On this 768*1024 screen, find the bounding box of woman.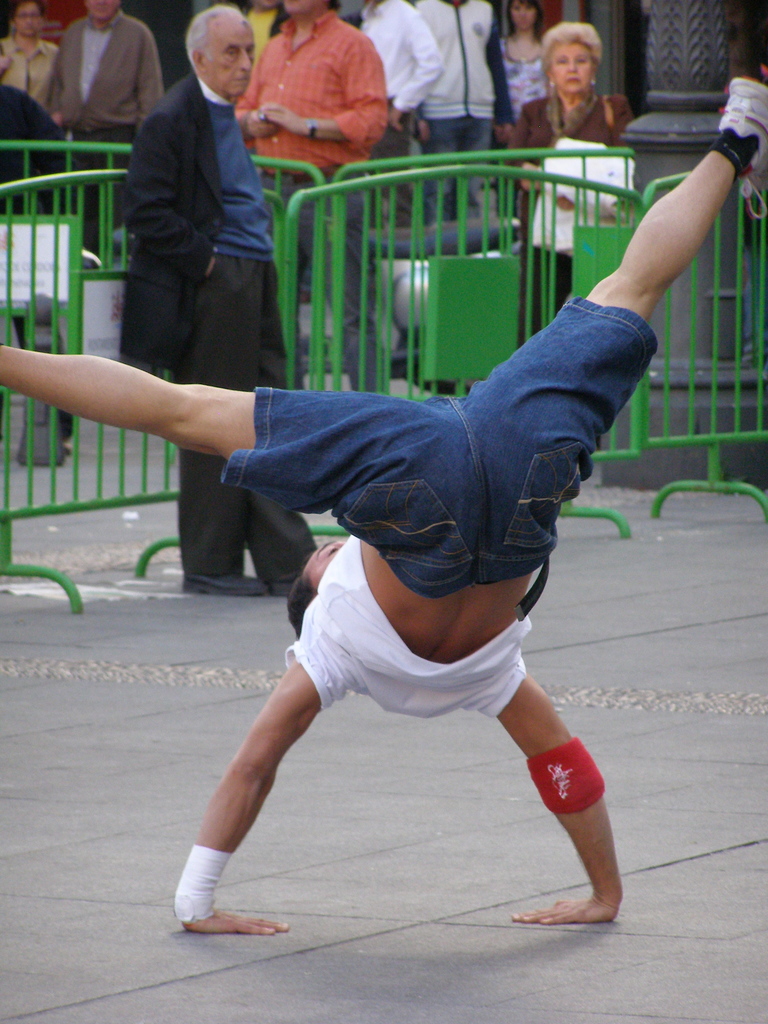
Bounding box: box(0, 1, 67, 134).
